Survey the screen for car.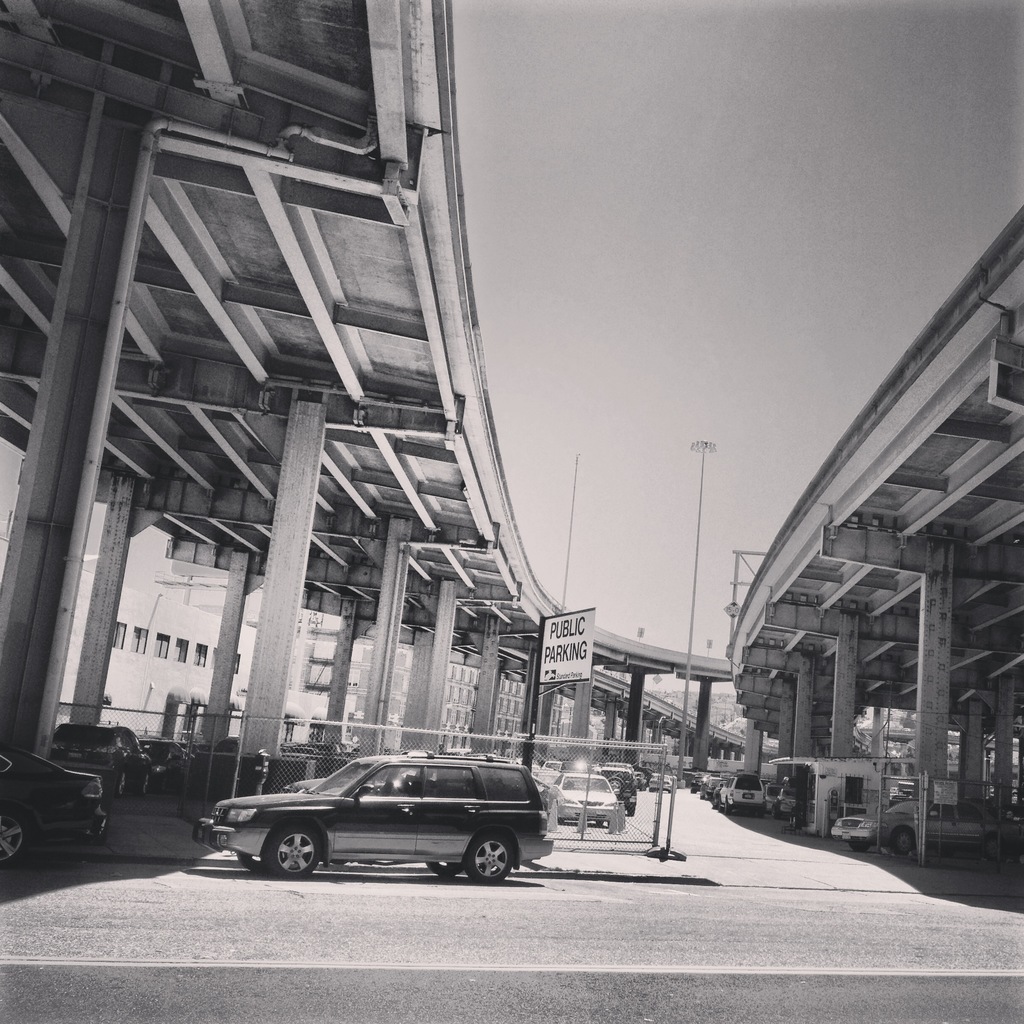
Survey found: (x1=603, y1=762, x2=638, y2=795).
